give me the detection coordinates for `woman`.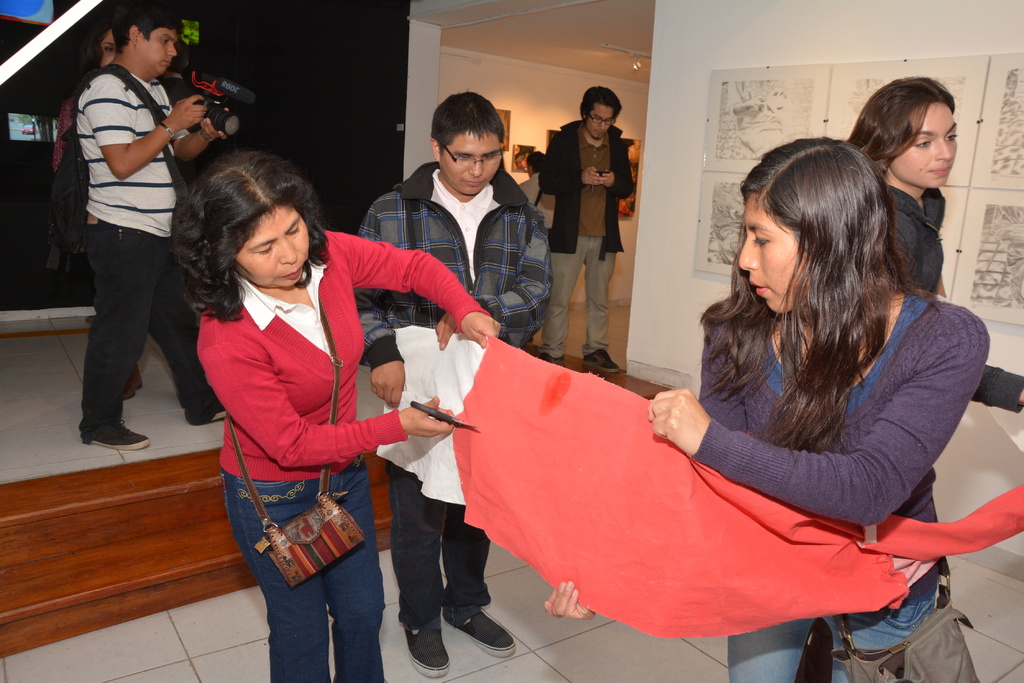
(left=543, top=137, right=991, bottom=682).
